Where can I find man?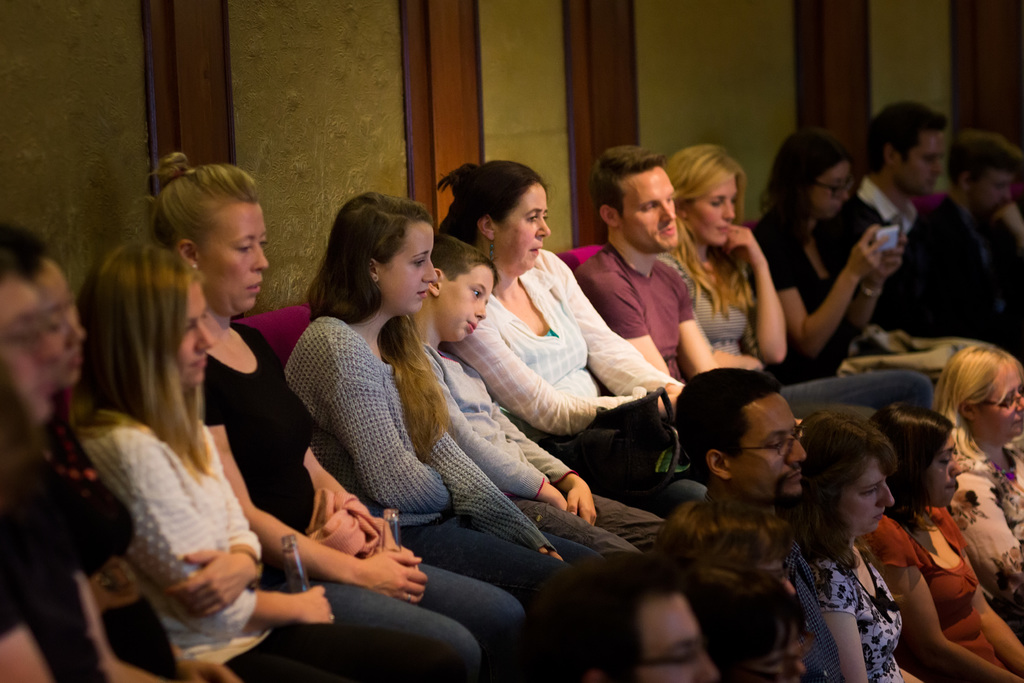
You can find it at 833/95/954/329.
